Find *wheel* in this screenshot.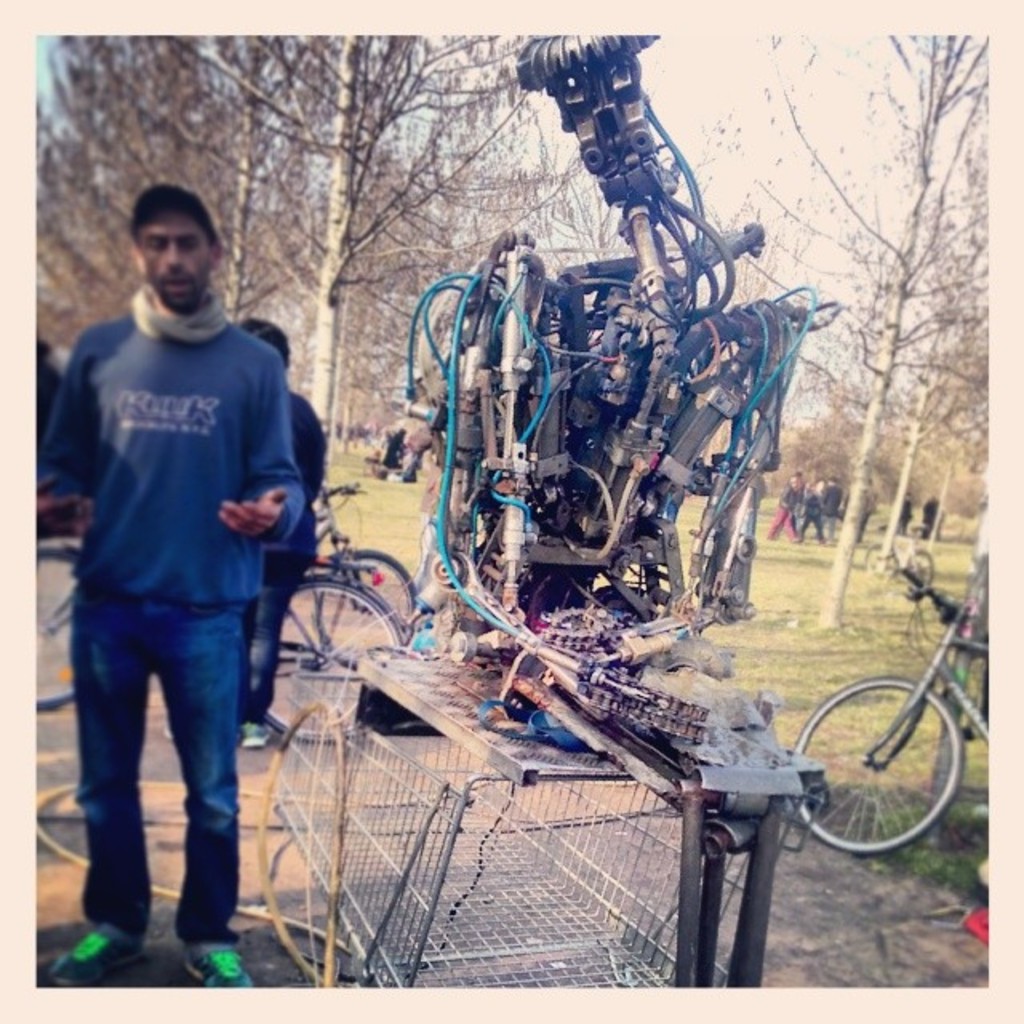
The bounding box for *wheel* is {"x1": 434, "y1": 554, "x2": 459, "y2": 587}.
